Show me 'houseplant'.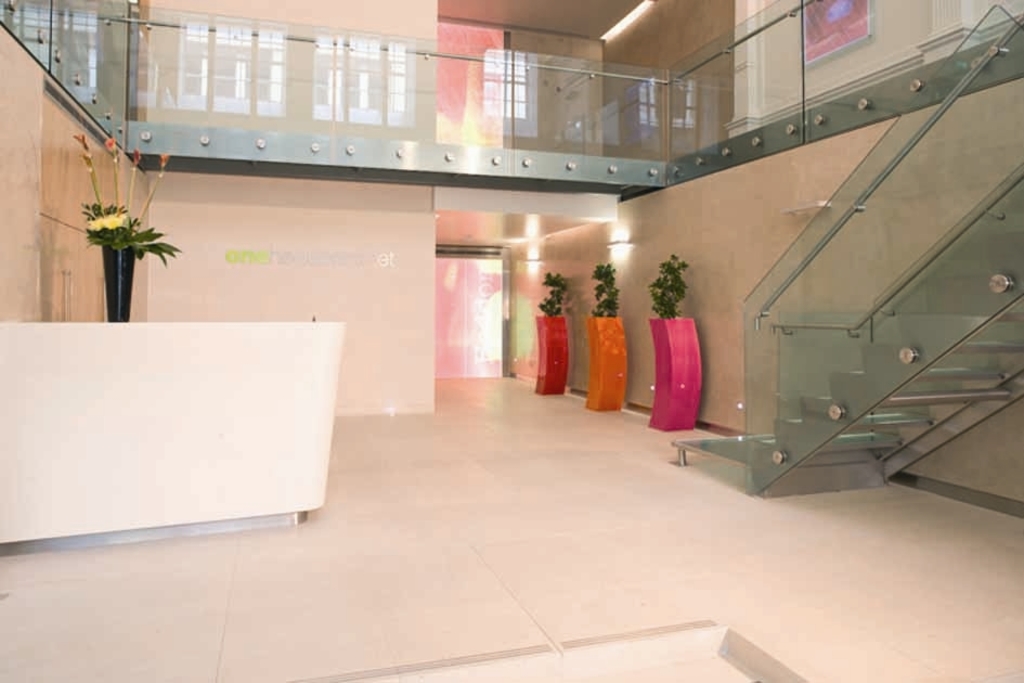
'houseplant' is here: x1=72 y1=129 x2=189 y2=320.
